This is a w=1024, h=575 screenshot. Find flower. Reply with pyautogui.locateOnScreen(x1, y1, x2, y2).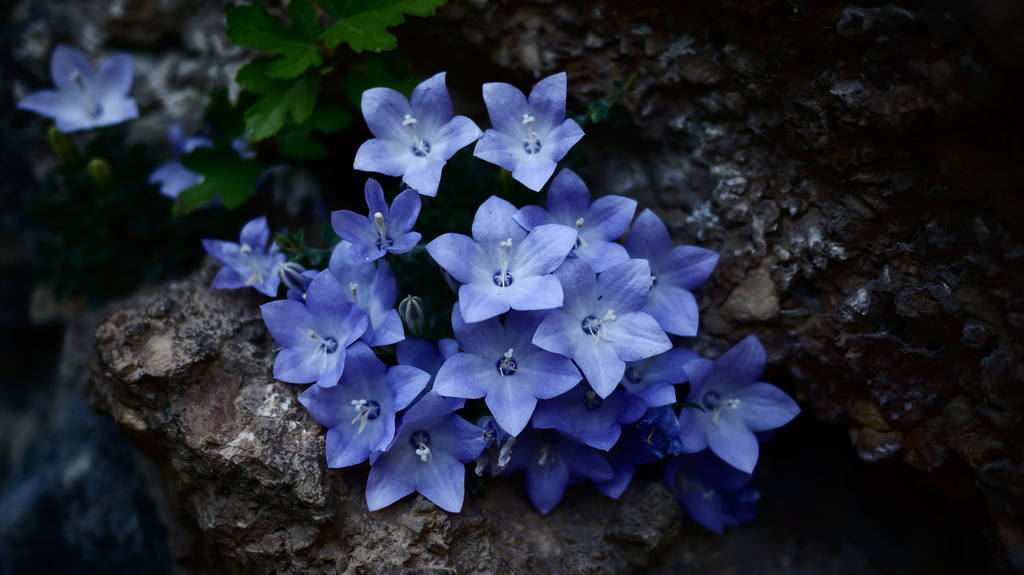
pyautogui.locateOnScreen(163, 117, 217, 162).
